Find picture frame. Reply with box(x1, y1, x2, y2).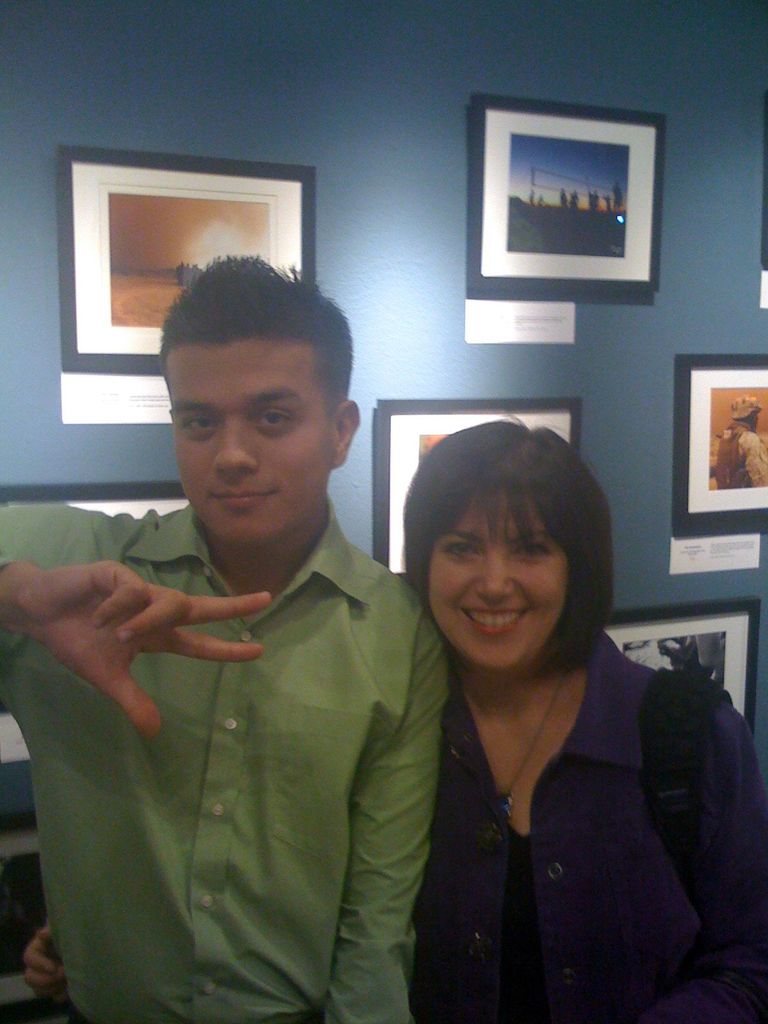
box(376, 399, 586, 580).
